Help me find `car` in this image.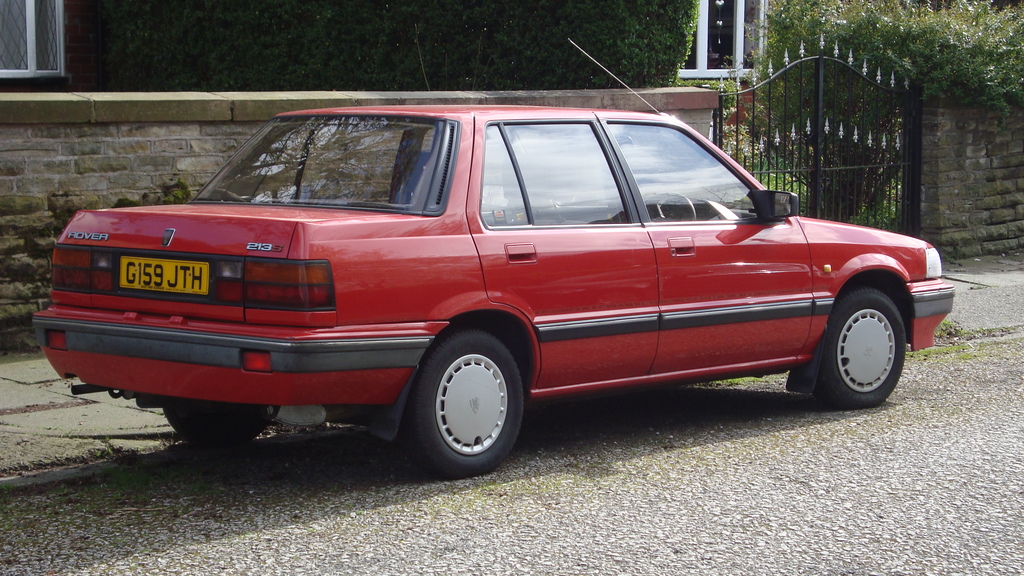
Found it: BBox(26, 33, 960, 482).
